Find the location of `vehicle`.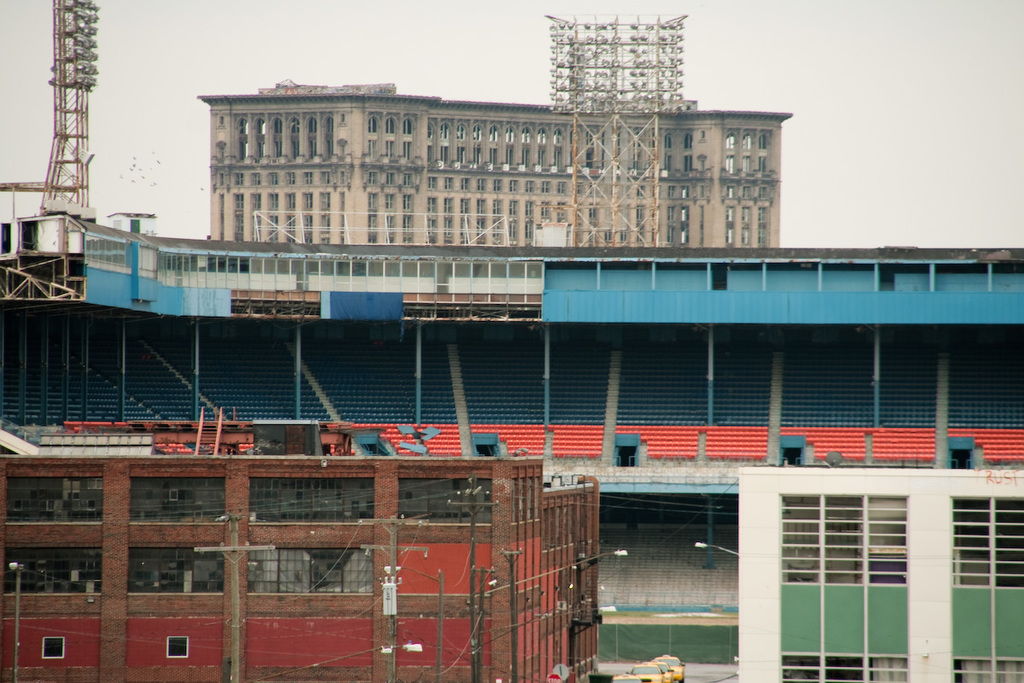
Location: <box>611,673,643,682</box>.
